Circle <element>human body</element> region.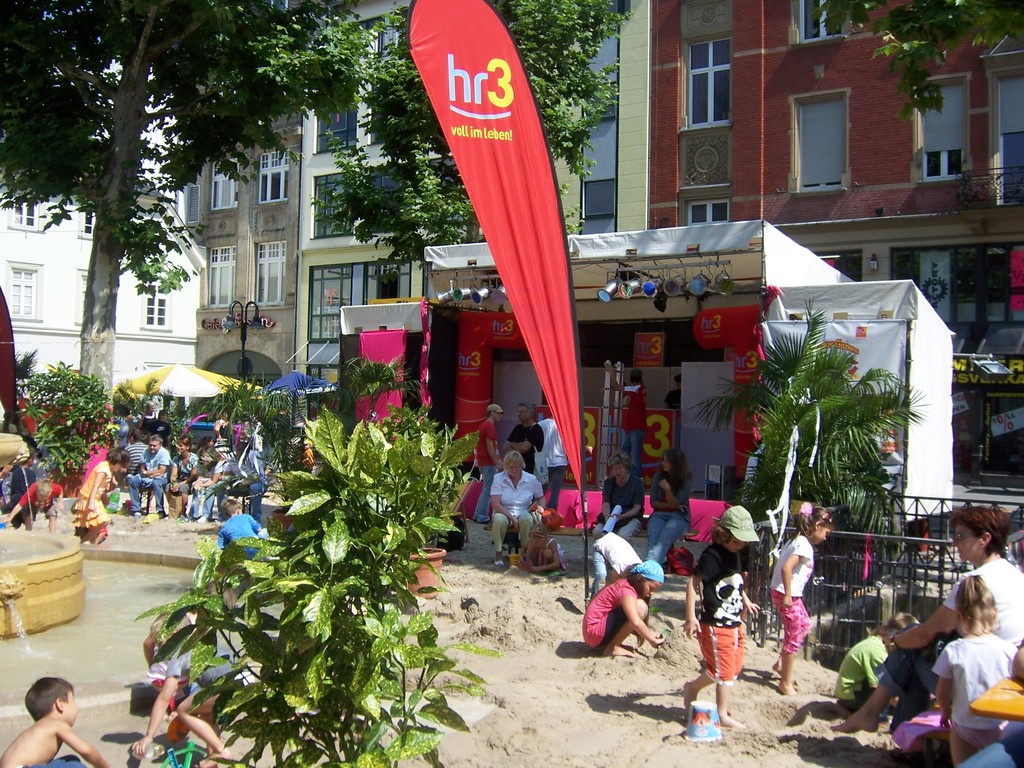
Region: 591:533:652:610.
